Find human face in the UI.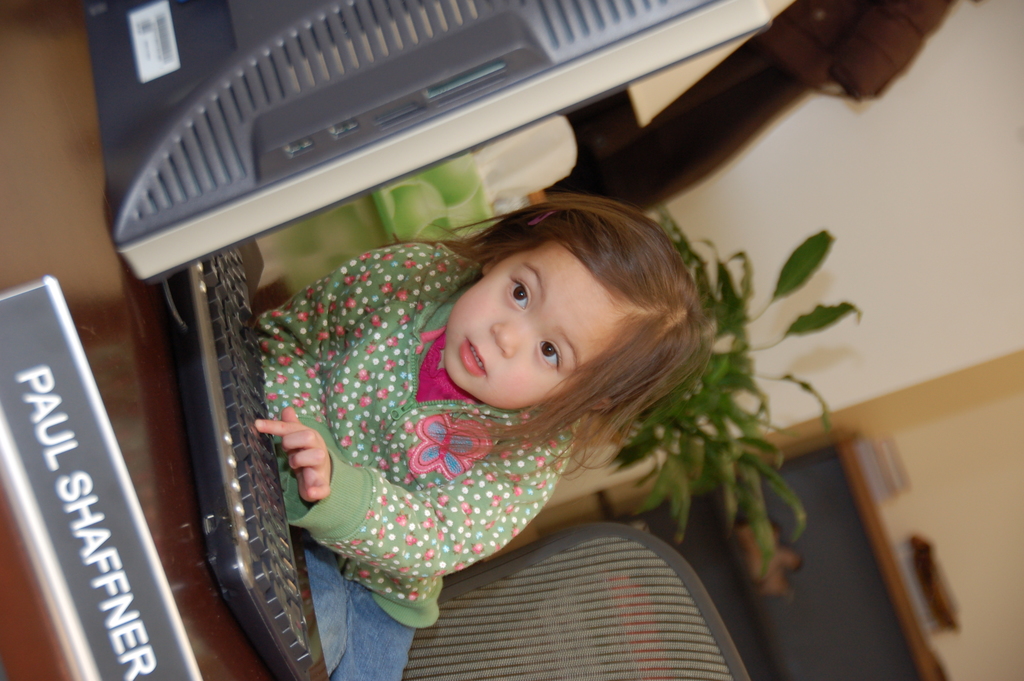
UI element at [x1=440, y1=228, x2=641, y2=416].
